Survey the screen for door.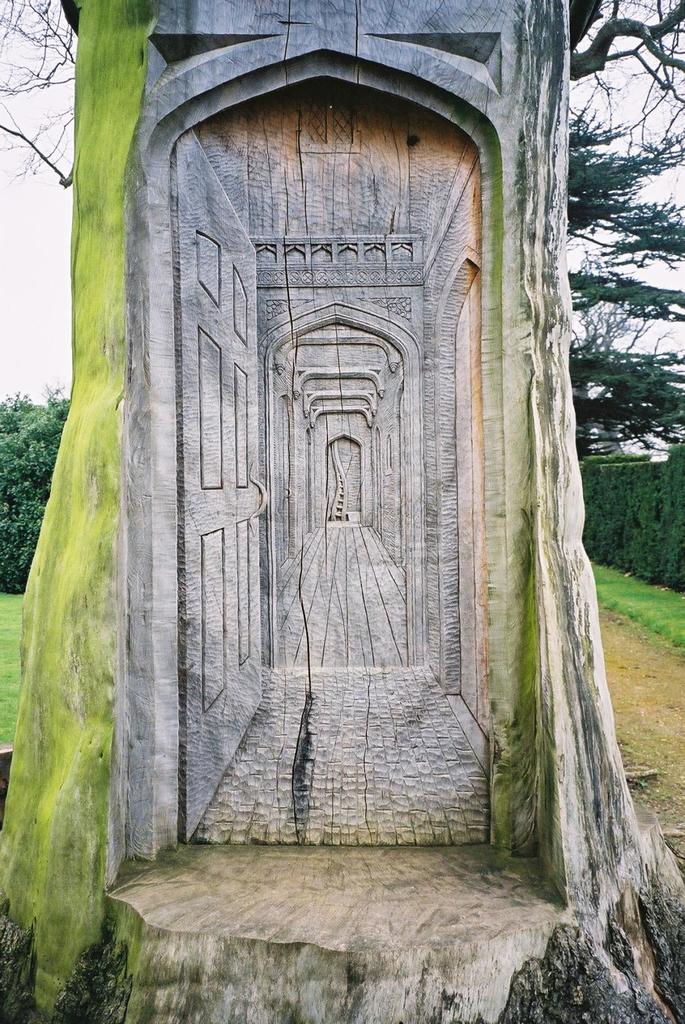
Survey found: region(175, 77, 486, 853).
